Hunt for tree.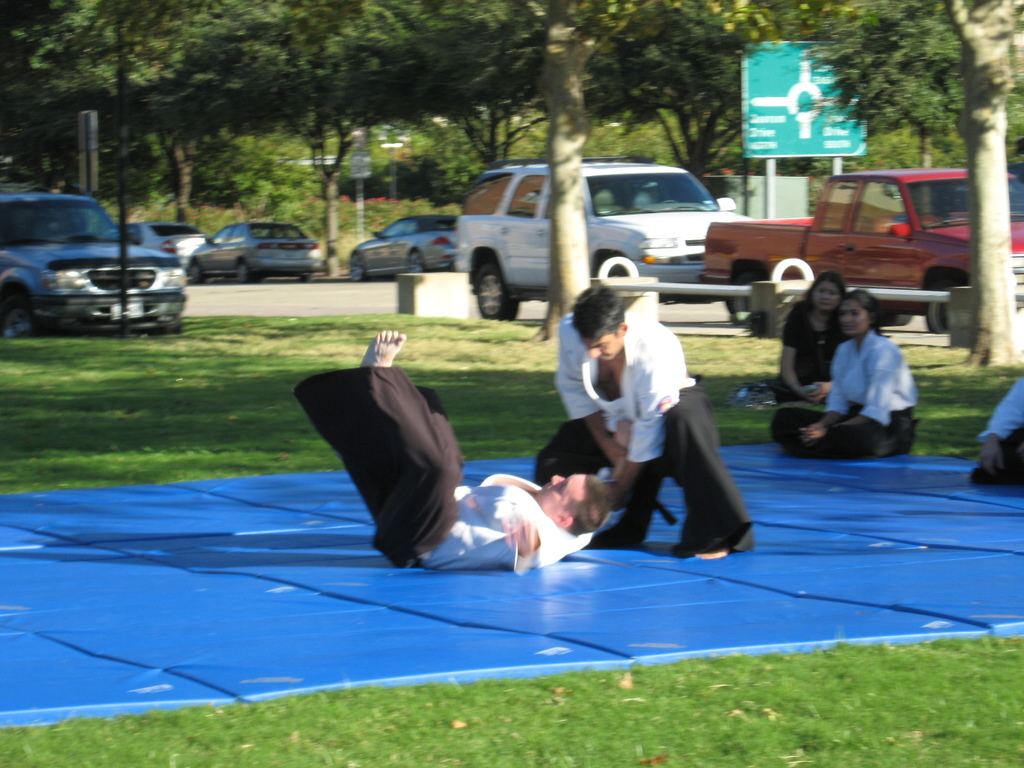
Hunted down at pyautogui.locateOnScreen(220, 0, 788, 348).
